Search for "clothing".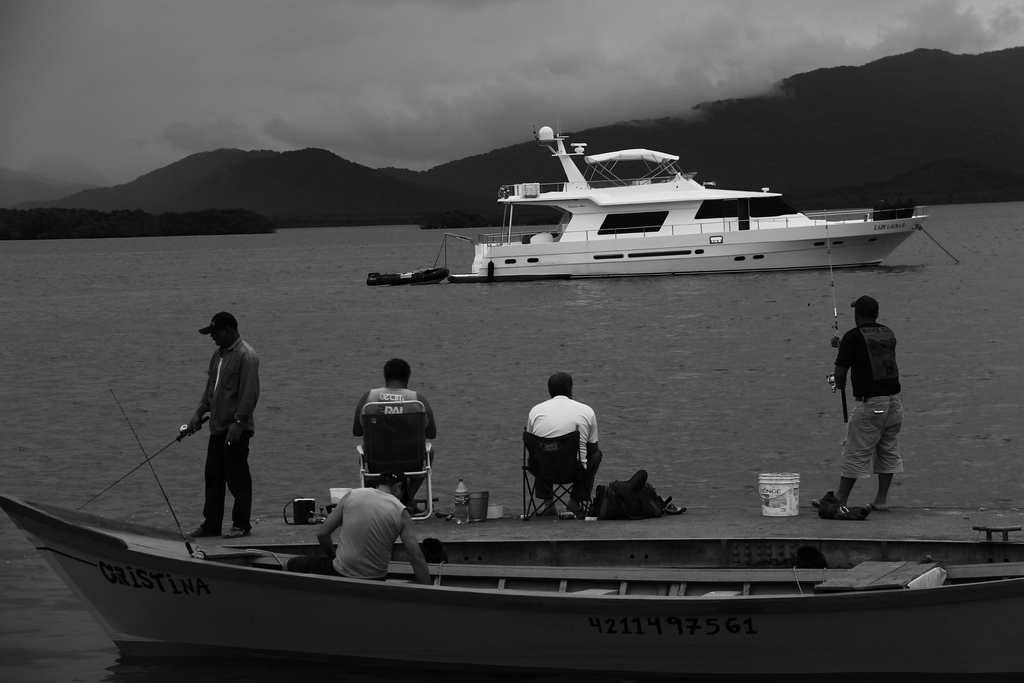
Found at x1=364, y1=388, x2=423, y2=410.
